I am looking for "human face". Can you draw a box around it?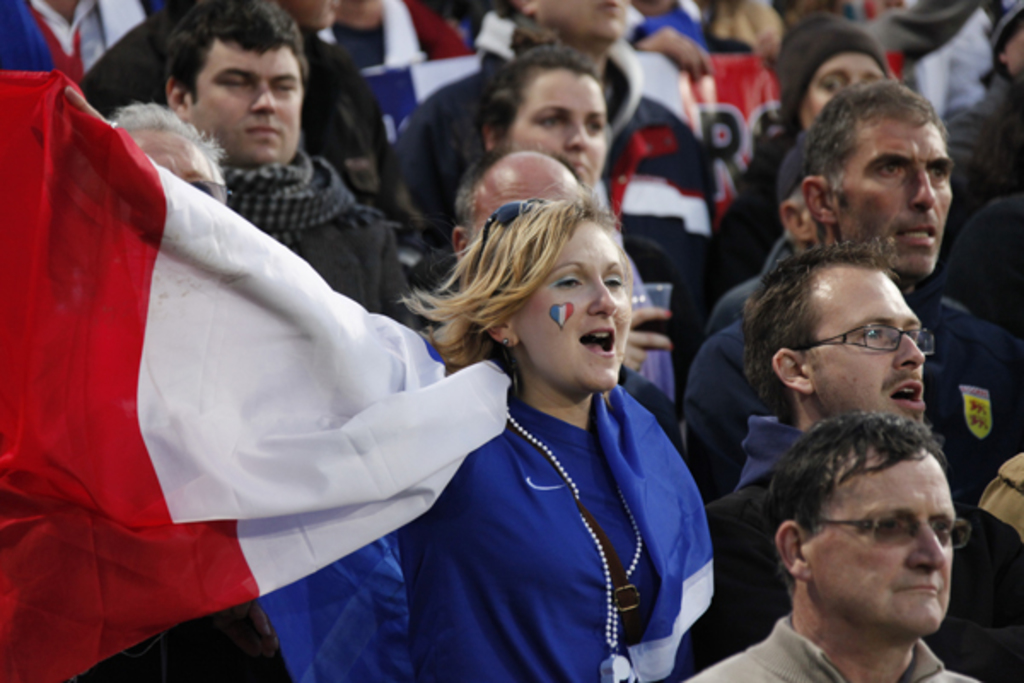
Sure, the bounding box is 191:38:304:171.
